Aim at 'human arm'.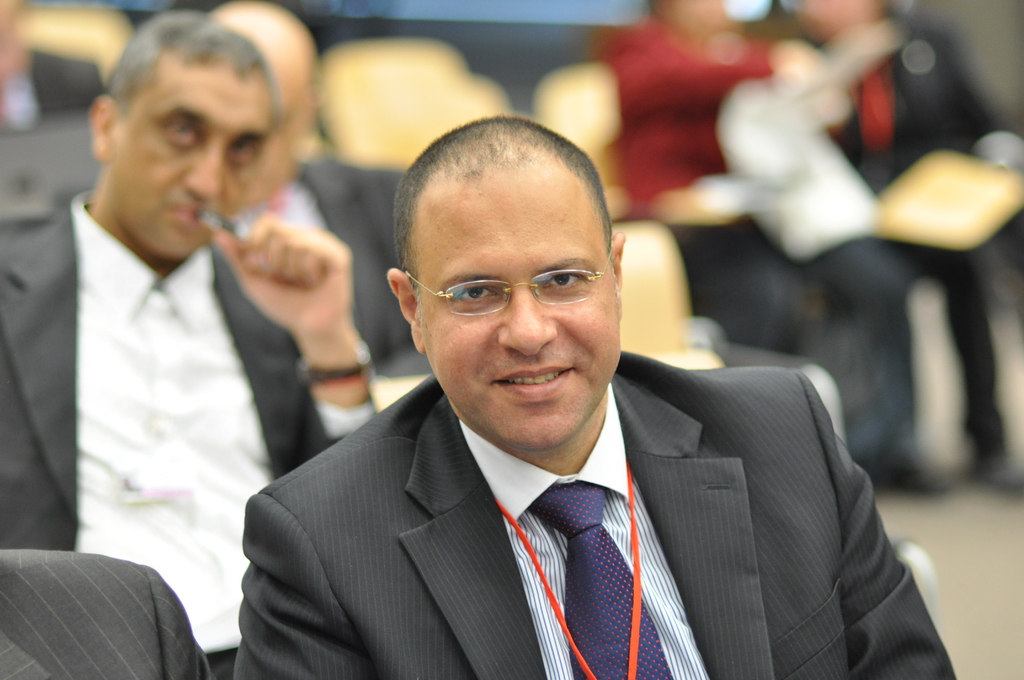
Aimed at rect(206, 208, 388, 473).
